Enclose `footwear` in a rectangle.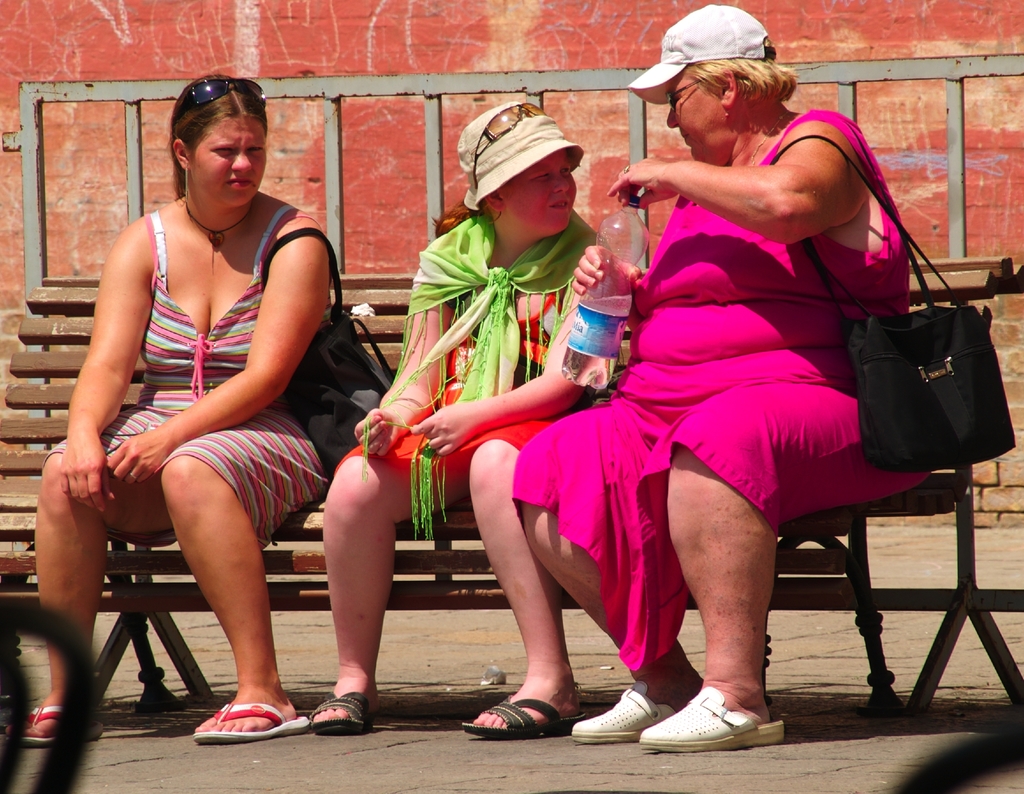
[641,686,786,753].
